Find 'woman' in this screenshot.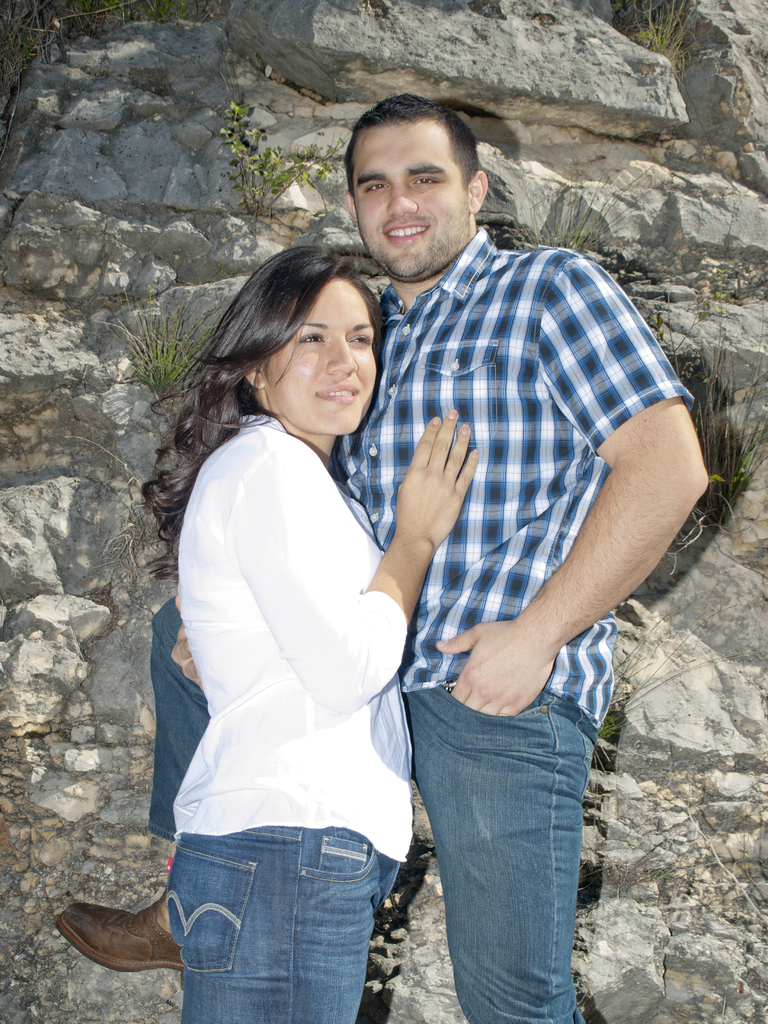
The bounding box for 'woman' is region(140, 205, 451, 1016).
